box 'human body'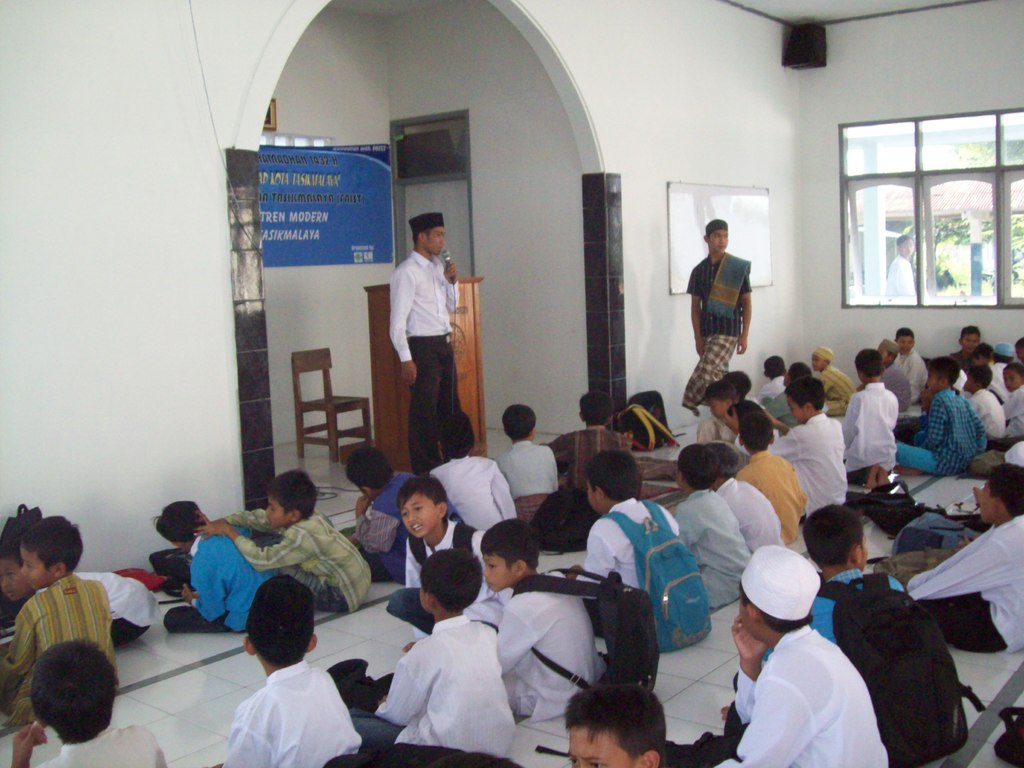
(804,497,893,639)
